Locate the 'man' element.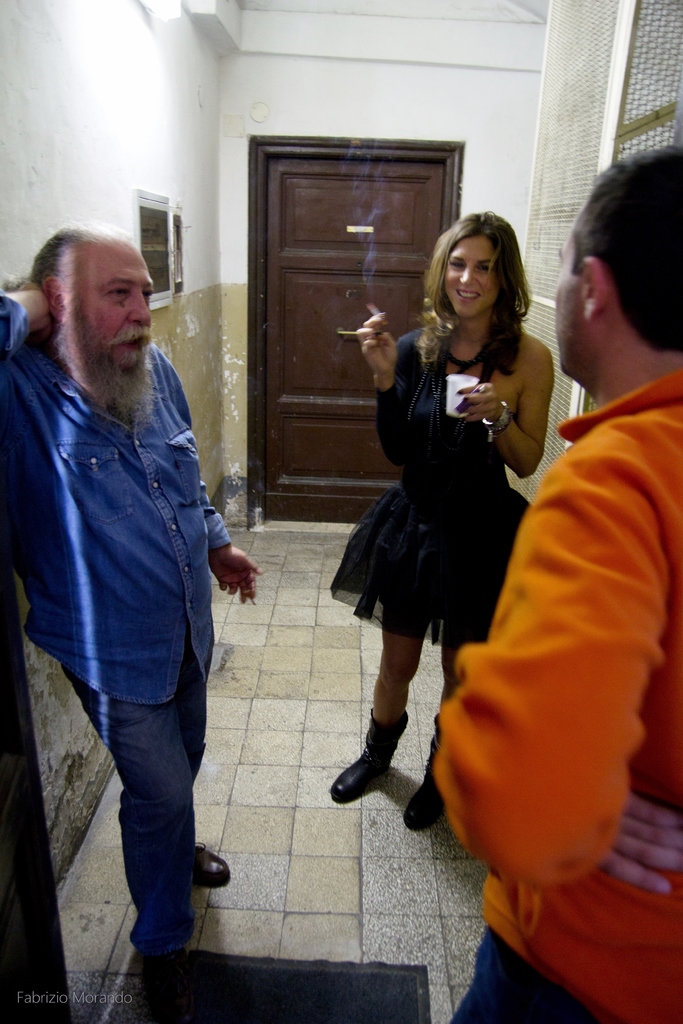
Element bbox: (x1=9, y1=254, x2=238, y2=947).
